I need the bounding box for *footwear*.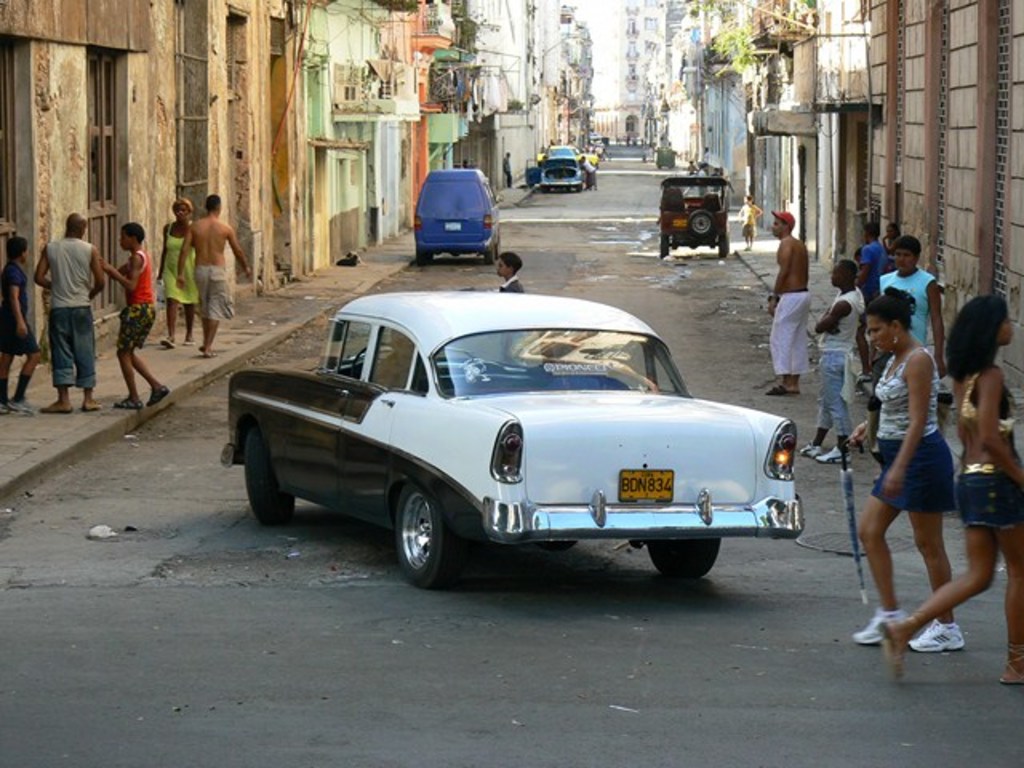
Here it is: select_region(11, 397, 35, 411).
